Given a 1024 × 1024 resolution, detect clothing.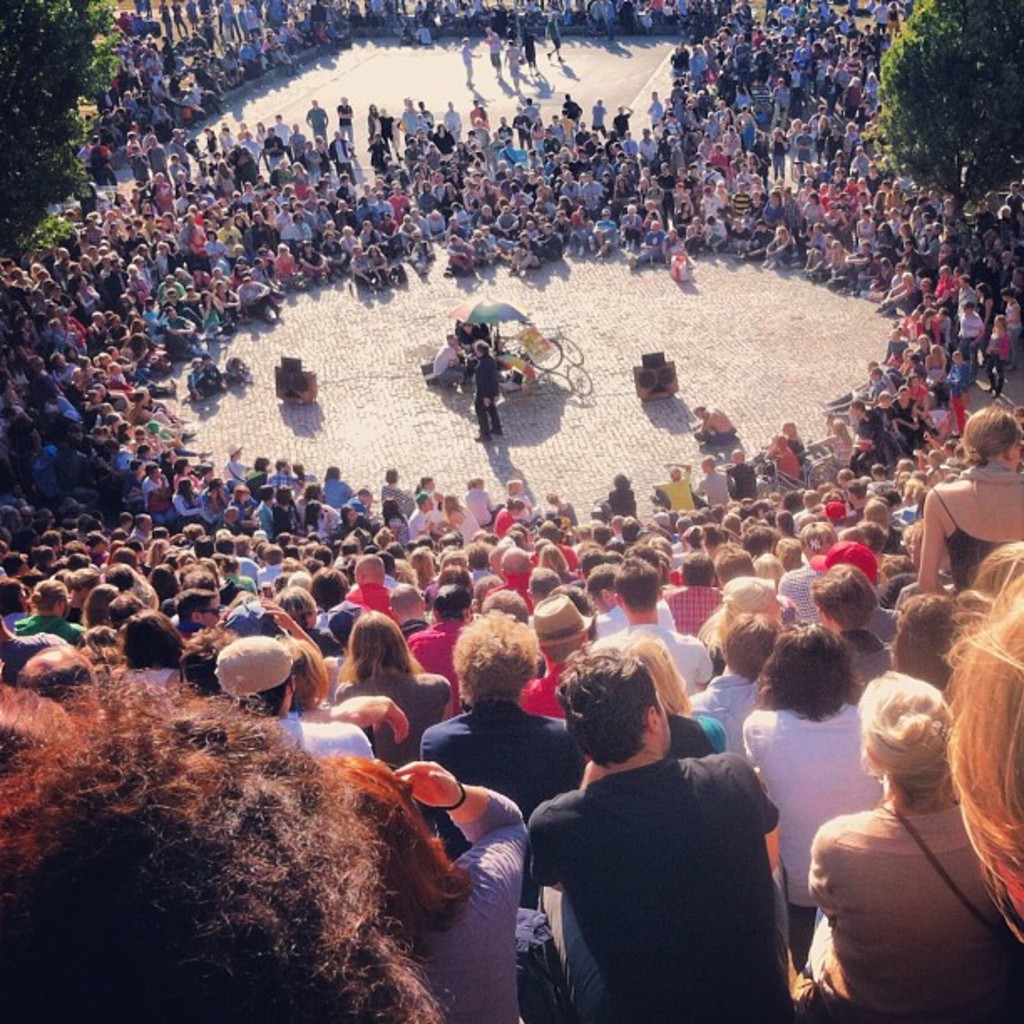
left=693, top=428, right=740, bottom=447.
